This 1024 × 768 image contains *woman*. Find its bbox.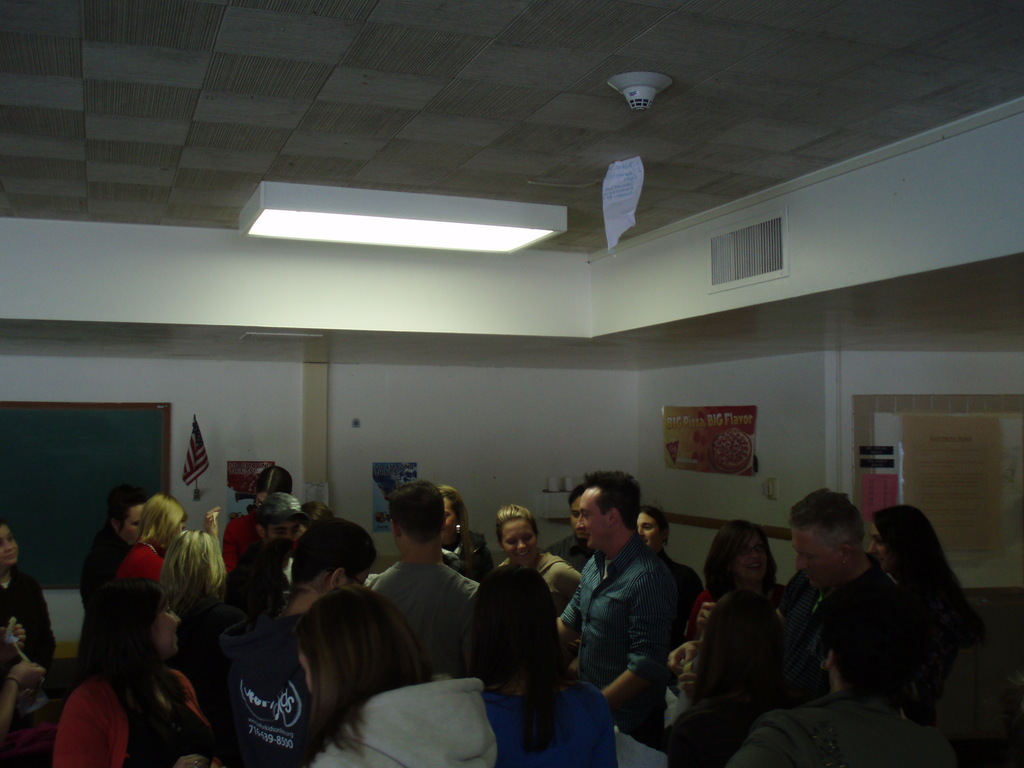
{"left": 0, "top": 521, "right": 52, "bottom": 738}.
